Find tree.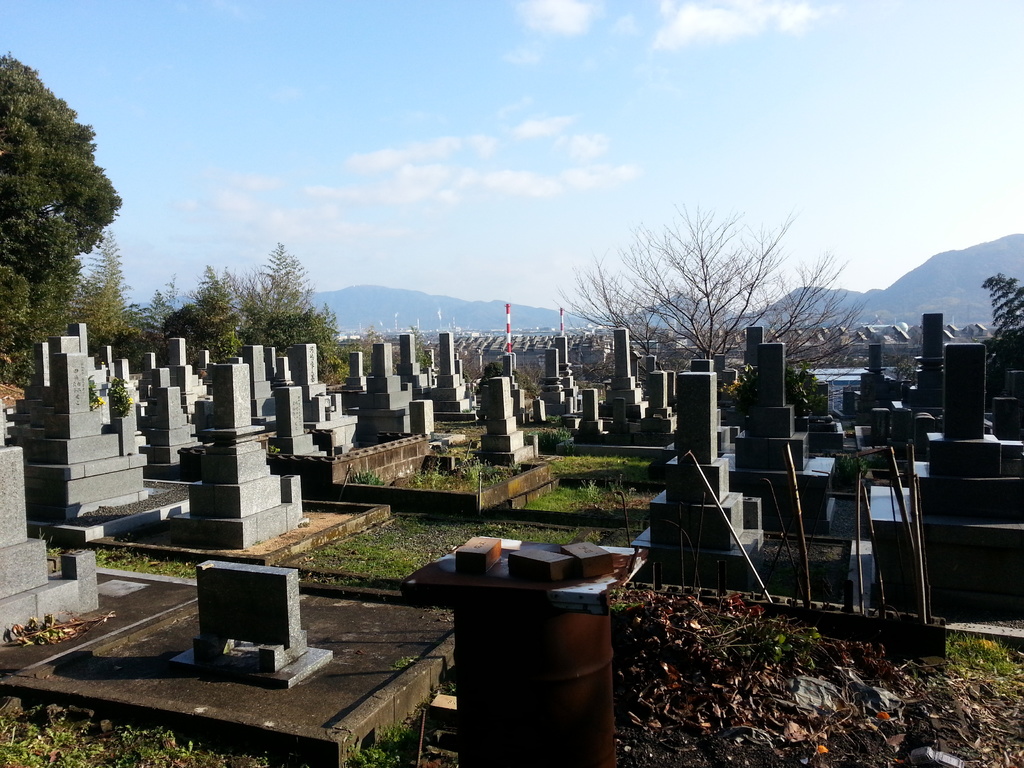
pyautogui.locateOnScreen(557, 200, 879, 392).
